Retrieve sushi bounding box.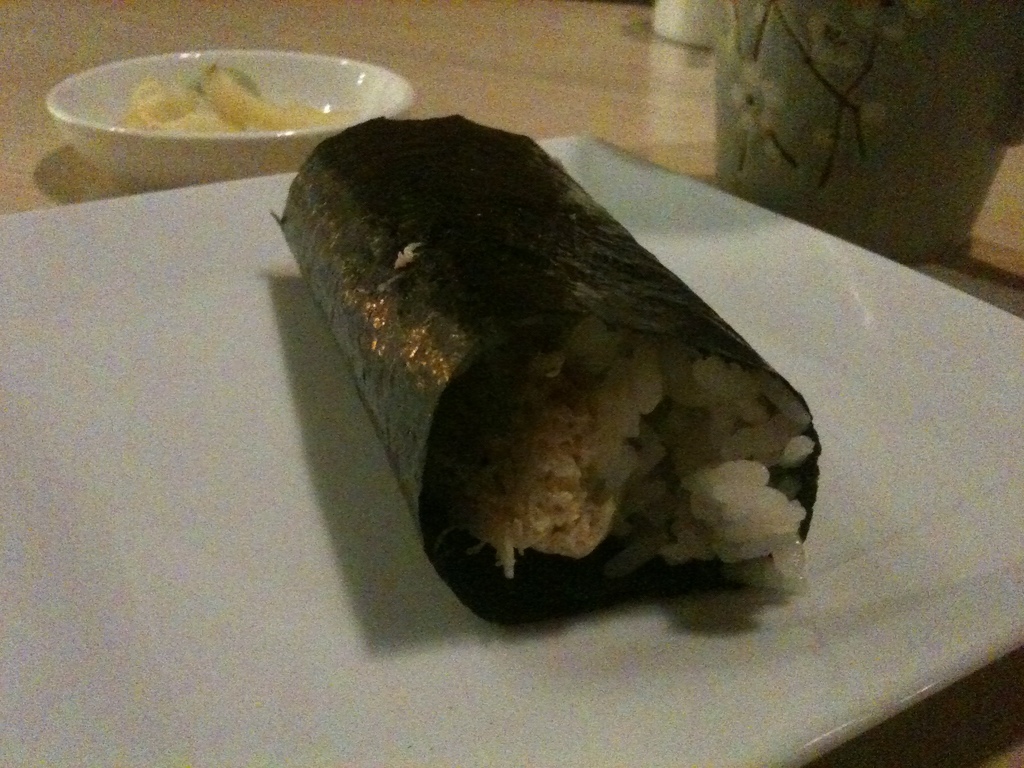
Bounding box: Rect(268, 119, 852, 654).
